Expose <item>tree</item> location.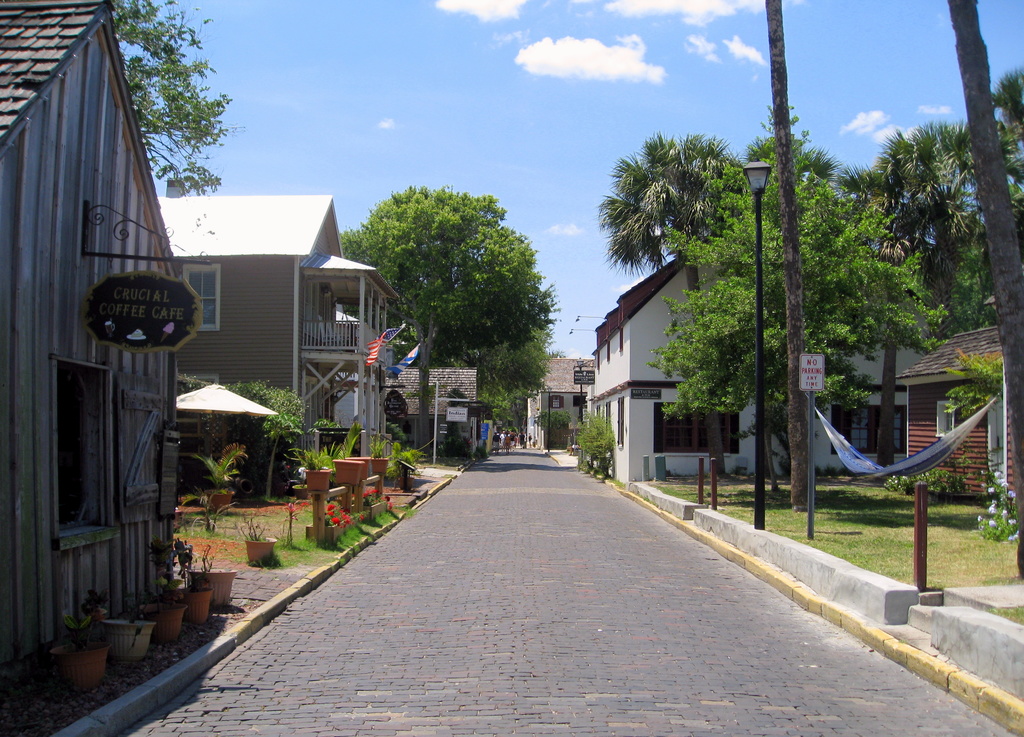
Exposed at BBox(112, 0, 248, 240).
